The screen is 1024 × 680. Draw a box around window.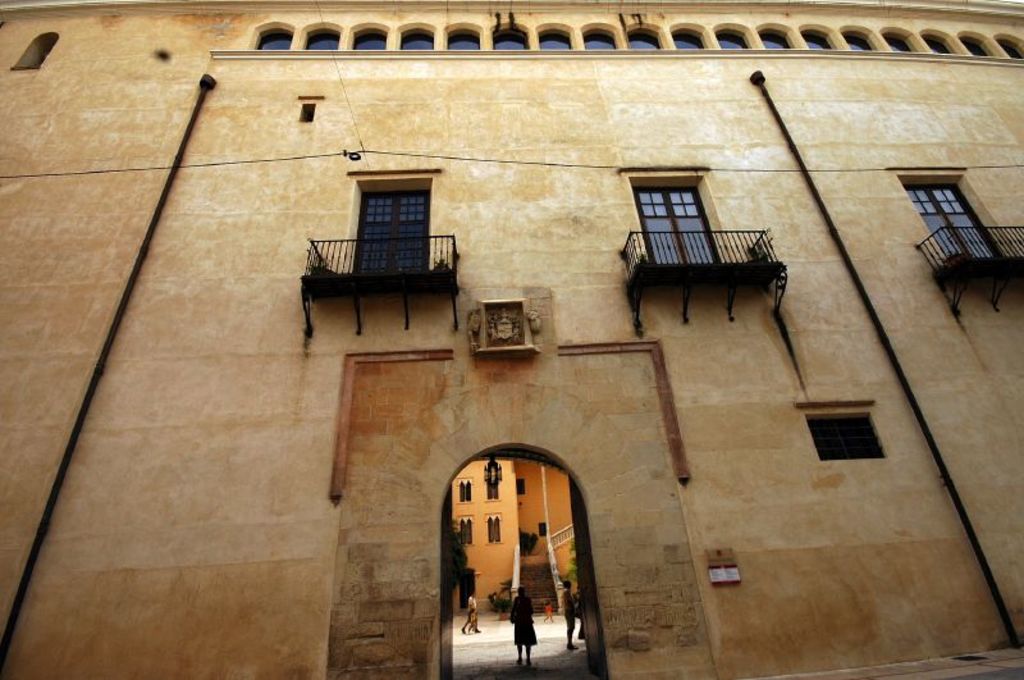
(884,42,906,51).
